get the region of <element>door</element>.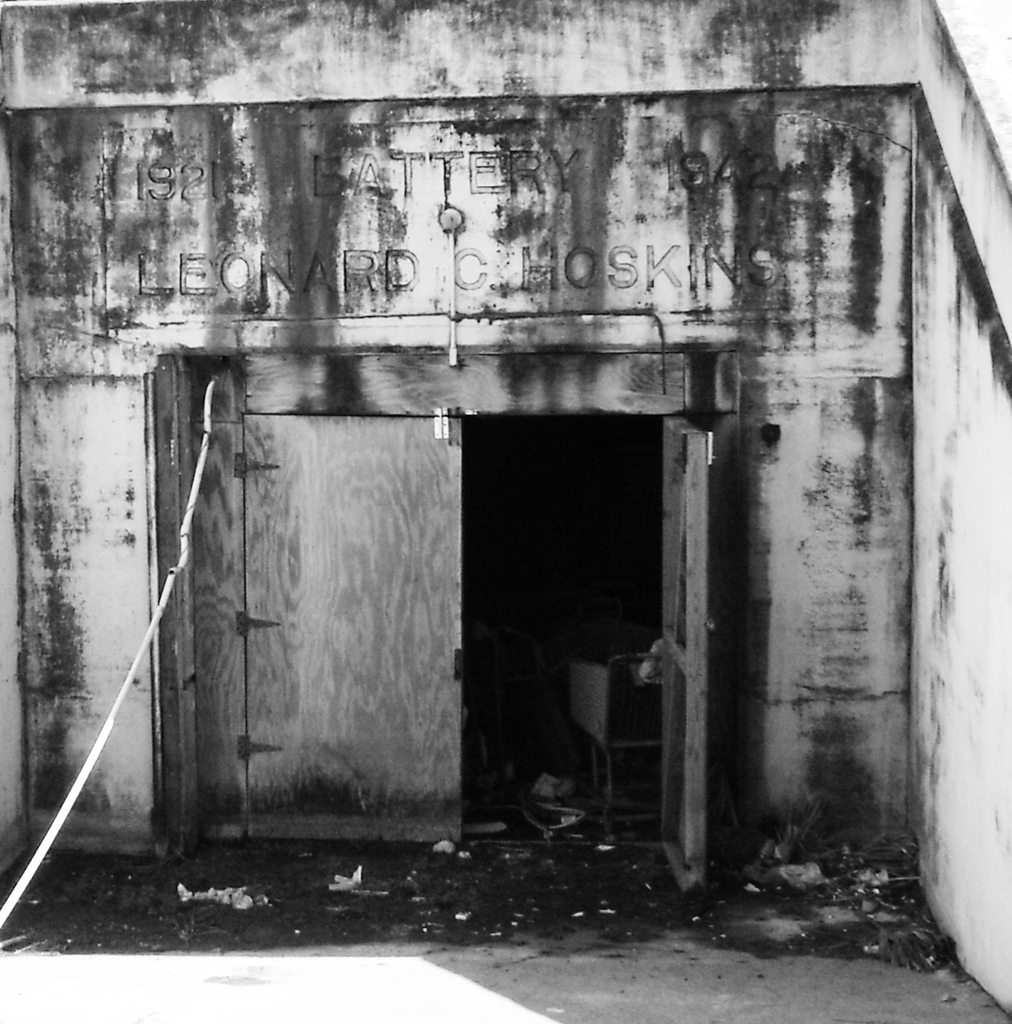
bbox(249, 418, 457, 845).
